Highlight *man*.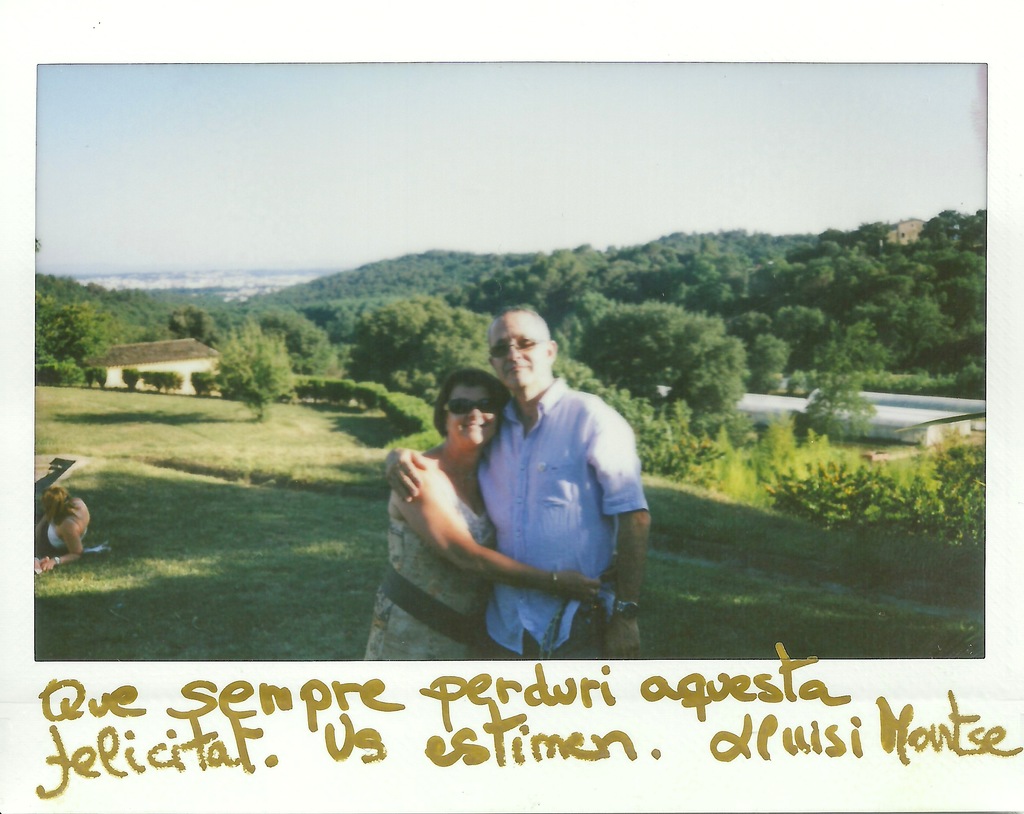
Highlighted region: {"x1": 433, "y1": 318, "x2": 659, "y2": 679}.
